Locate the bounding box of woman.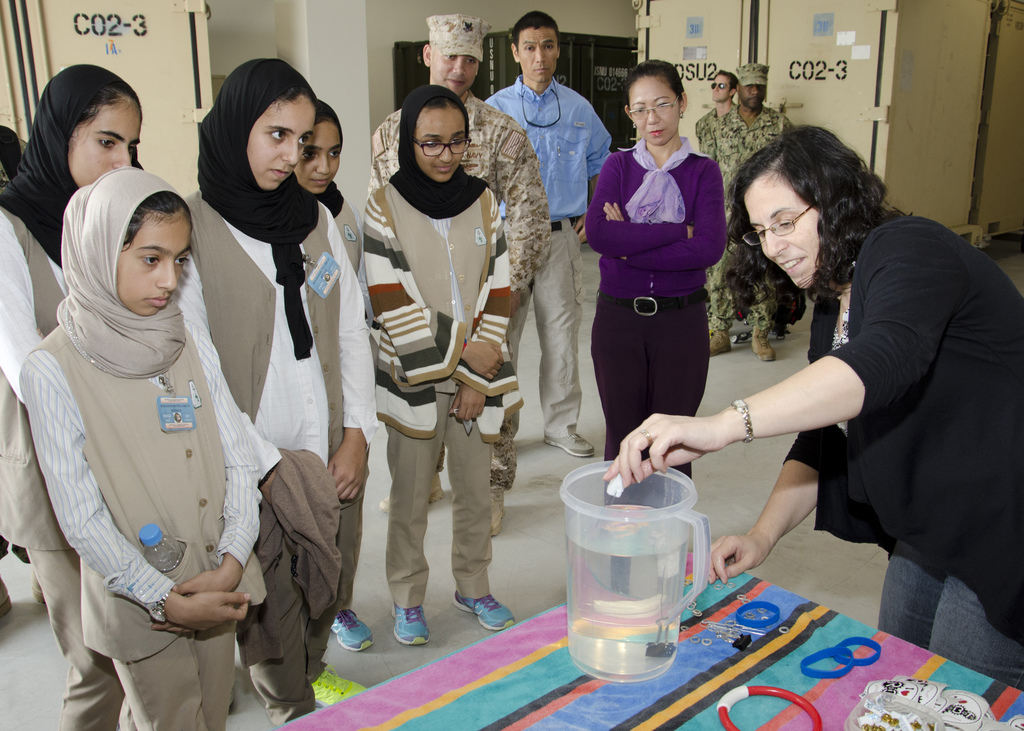
Bounding box: crop(289, 102, 369, 660).
